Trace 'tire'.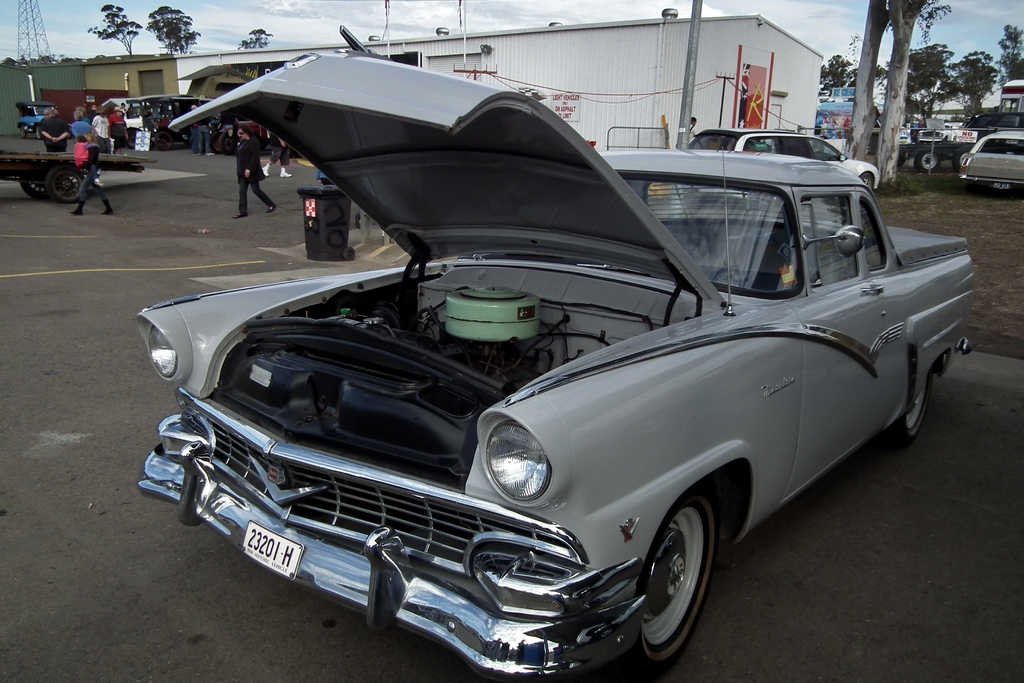
Traced to 44 162 84 204.
